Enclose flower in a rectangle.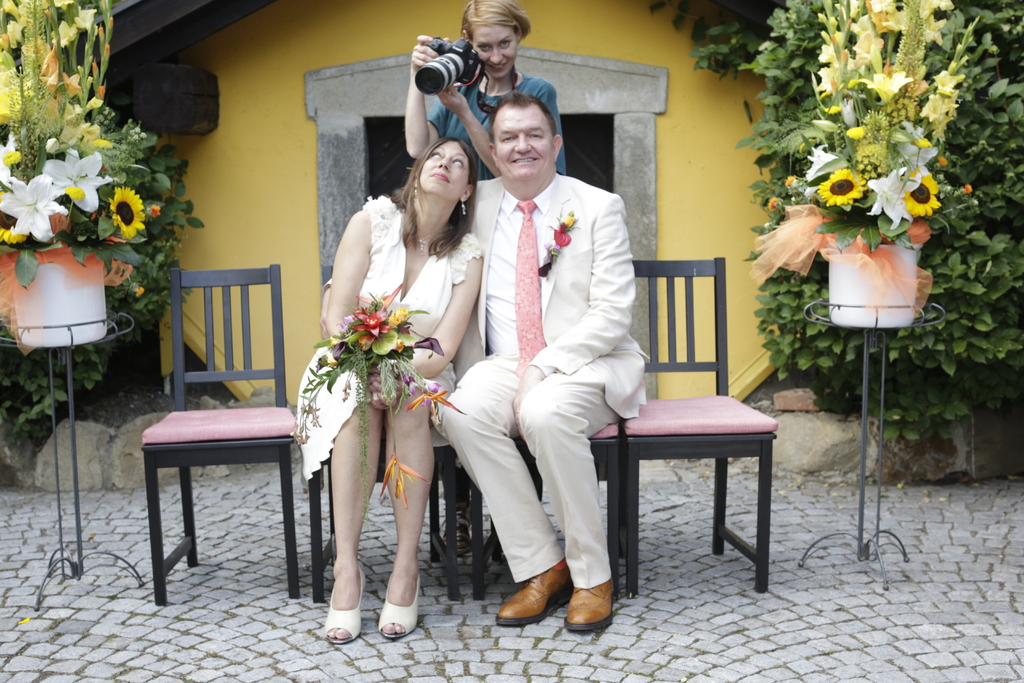
<region>396, 372, 420, 393</region>.
